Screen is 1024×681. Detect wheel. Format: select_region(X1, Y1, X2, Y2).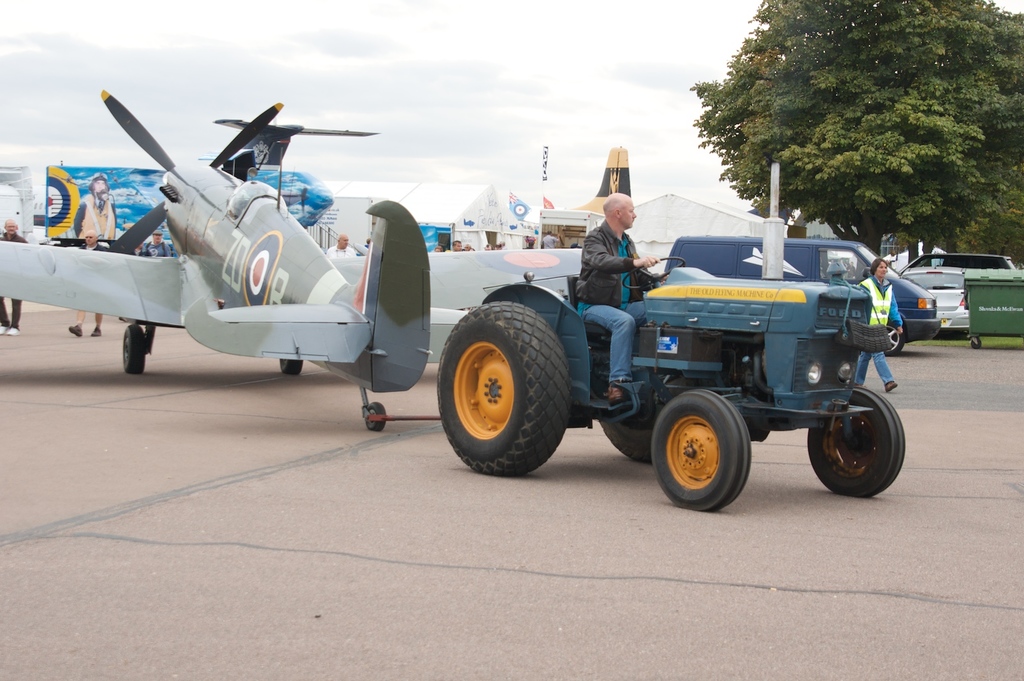
select_region(363, 401, 388, 432).
